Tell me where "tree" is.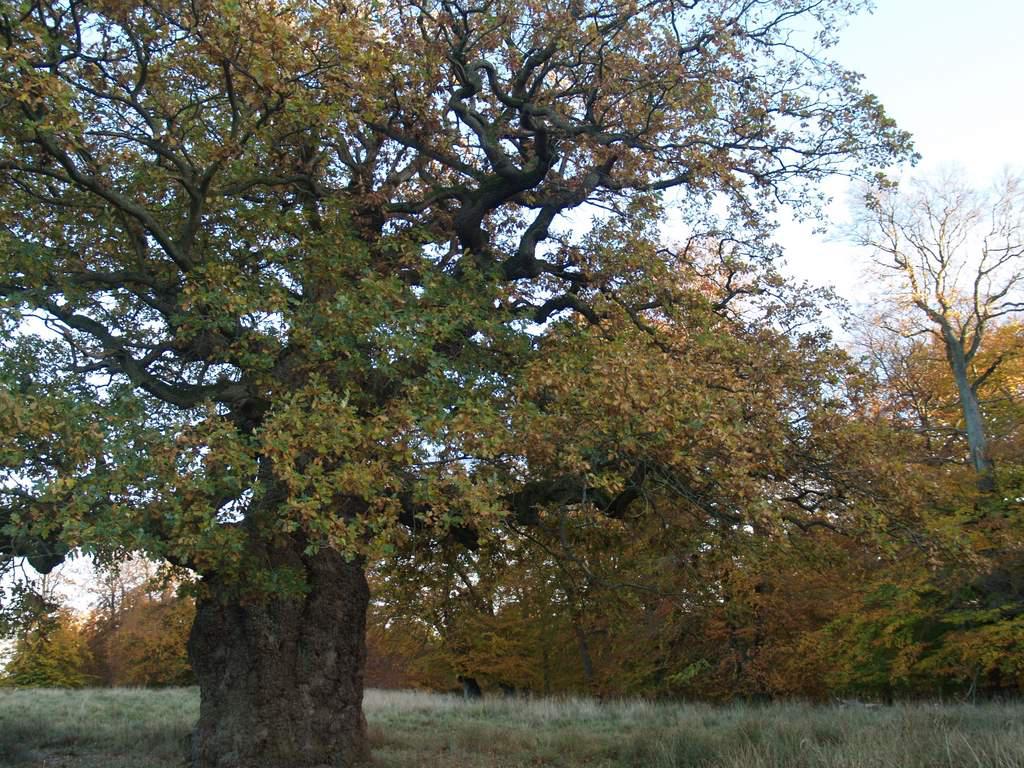
"tree" is at [845,130,1008,503].
